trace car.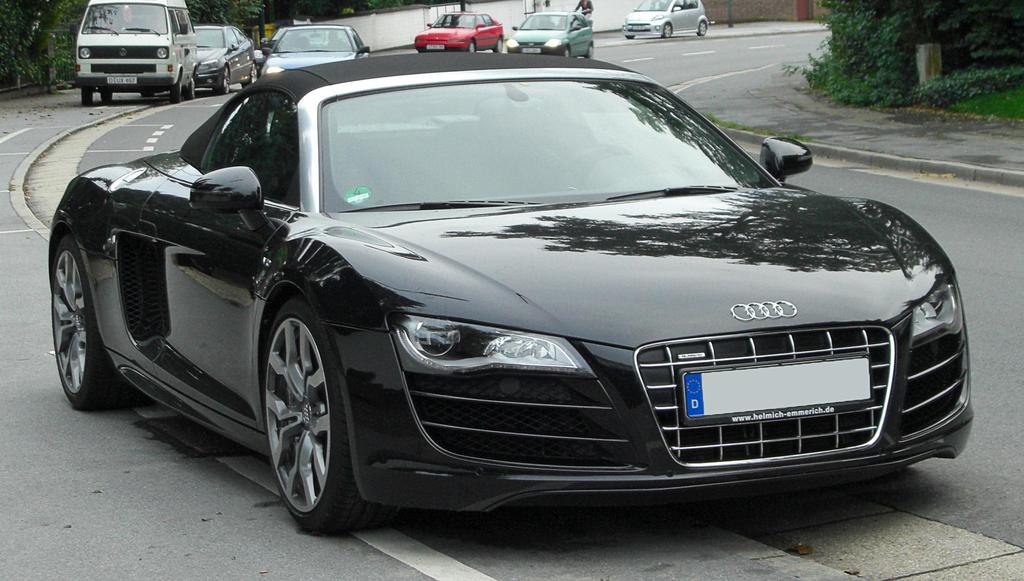
Traced to {"x1": 416, "y1": 0, "x2": 508, "y2": 51}.
